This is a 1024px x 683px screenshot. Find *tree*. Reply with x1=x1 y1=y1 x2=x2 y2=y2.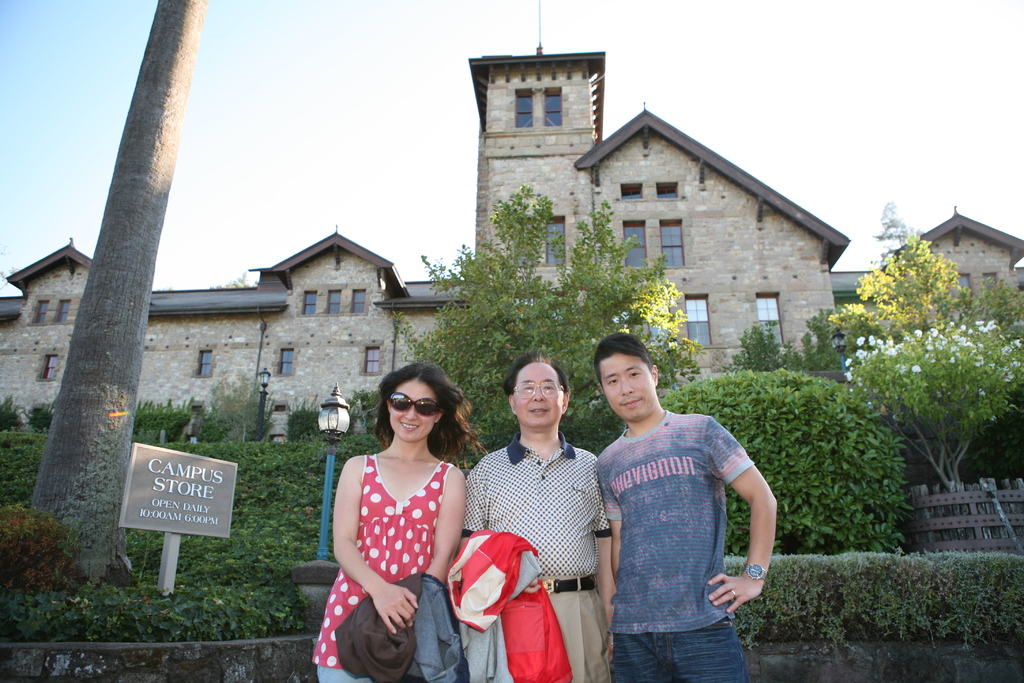
x1=29 y1=0 x2=214 y2=581.
